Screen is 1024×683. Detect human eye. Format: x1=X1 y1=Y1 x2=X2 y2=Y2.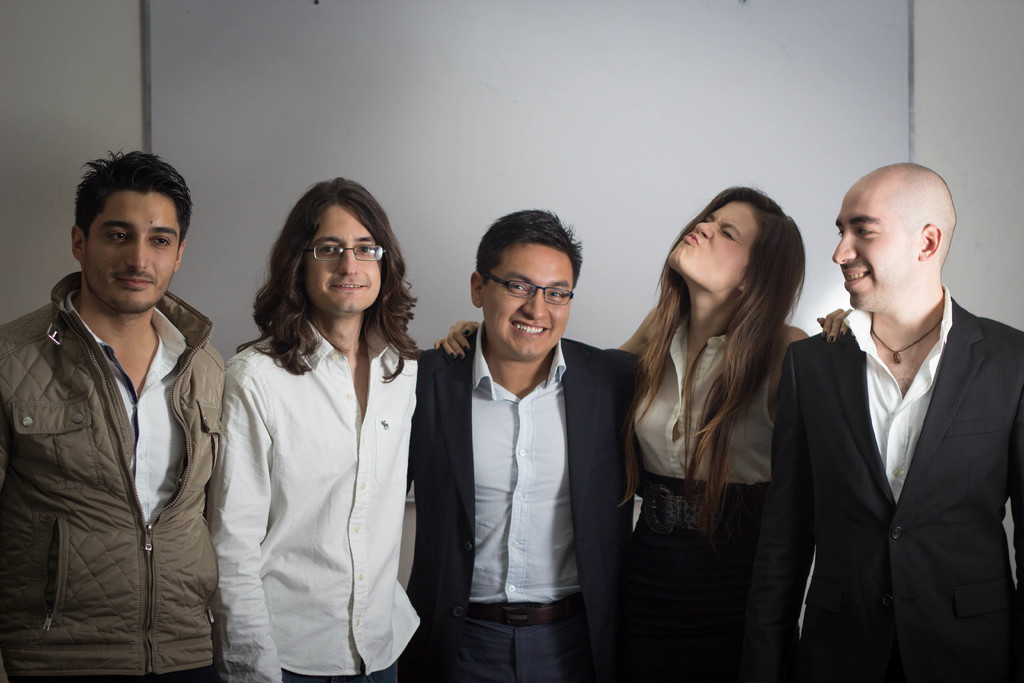
x1=700 y1=211 x2=711 y2=223.
